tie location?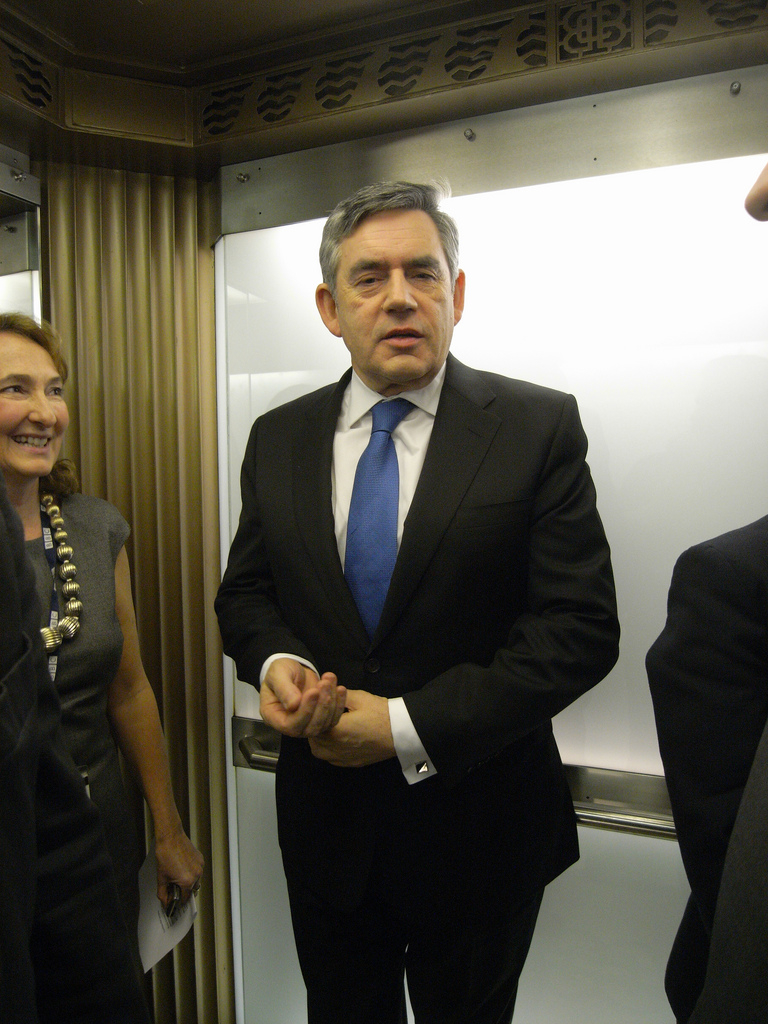
bbox=[333, 401, 415, 625]
